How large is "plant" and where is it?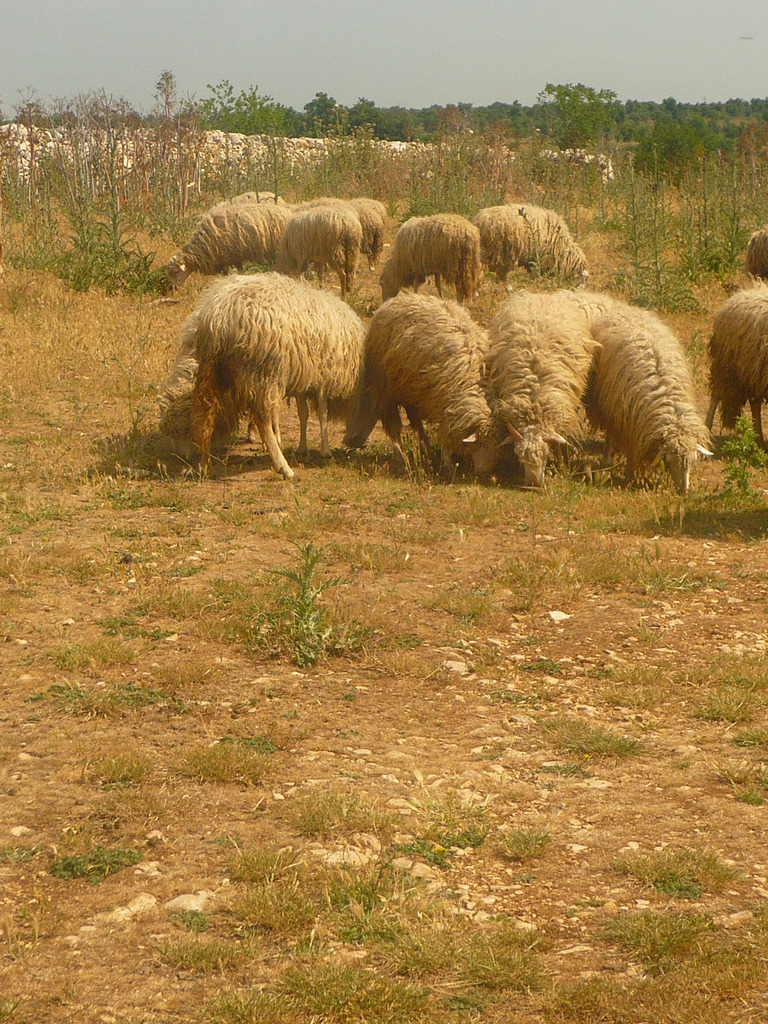
Bounding box: 462:637:504:675.
